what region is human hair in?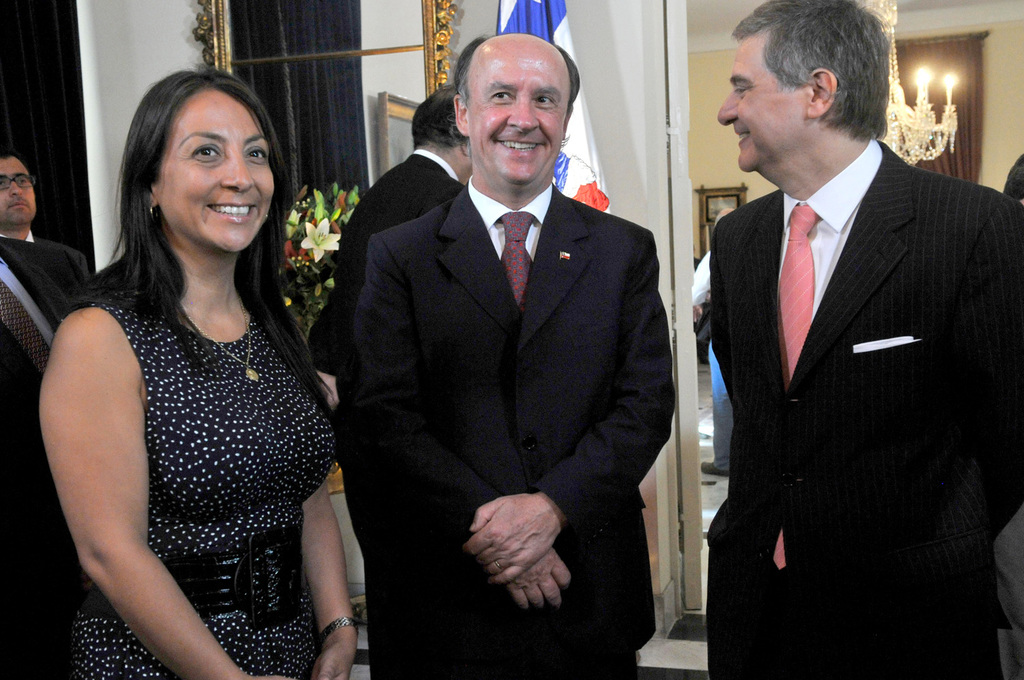
(740, 6, 907, 145).
